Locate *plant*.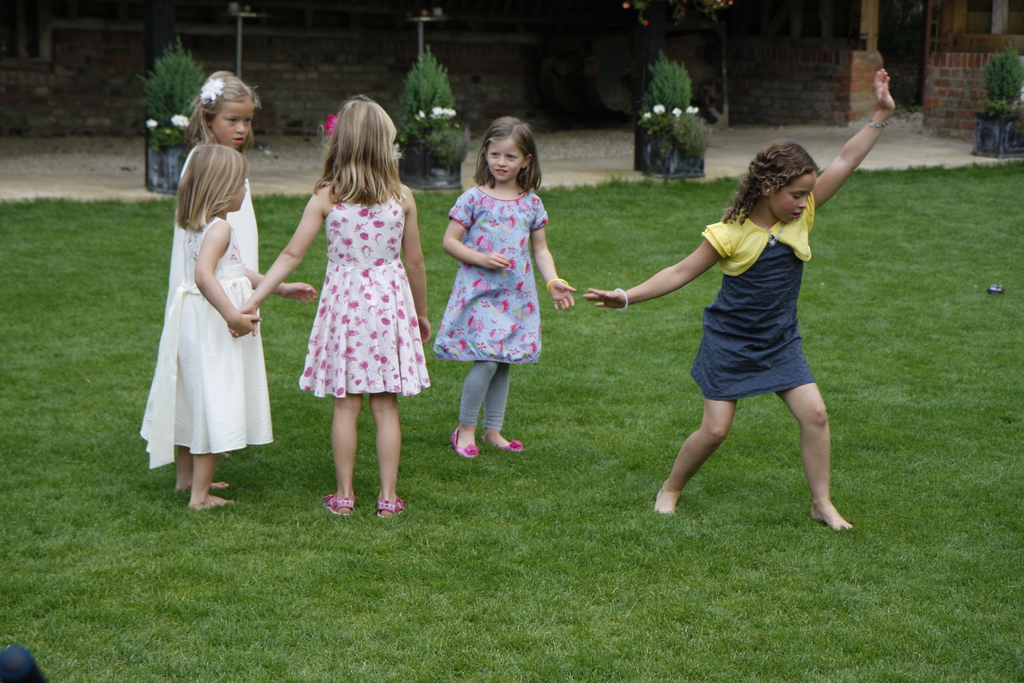
Bounding box: pyautogui.locateOnScreen(134, 115, 204, 156).
